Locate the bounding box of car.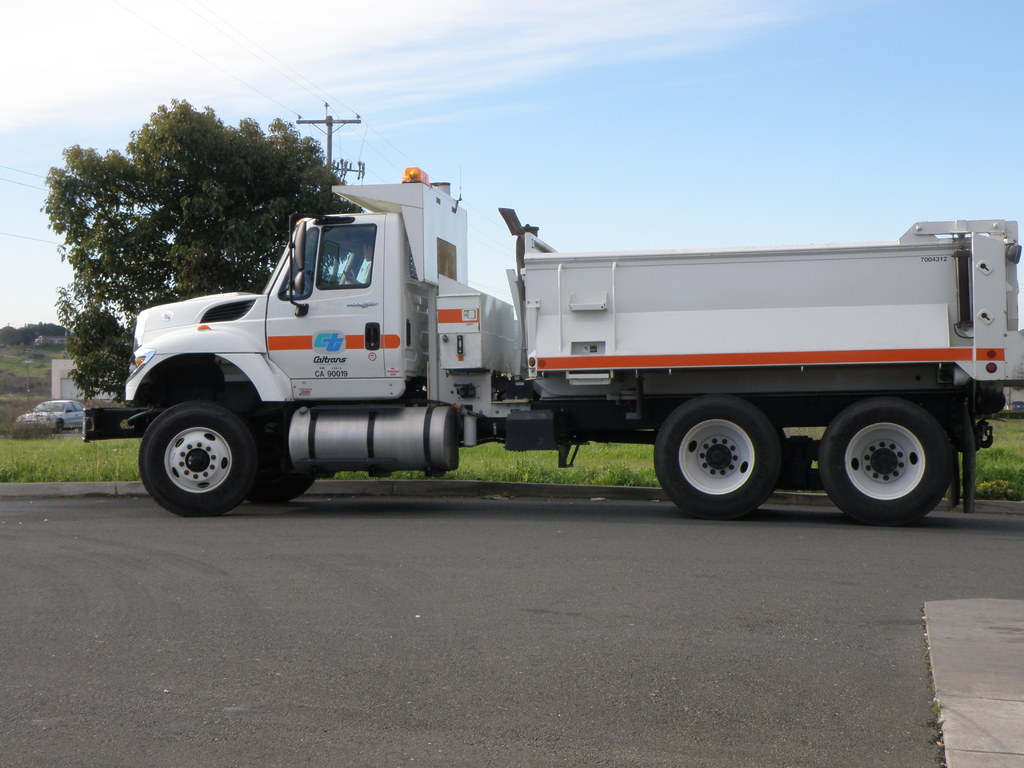
Bounding box: bbox=[1011, 401, 1023, 414].
